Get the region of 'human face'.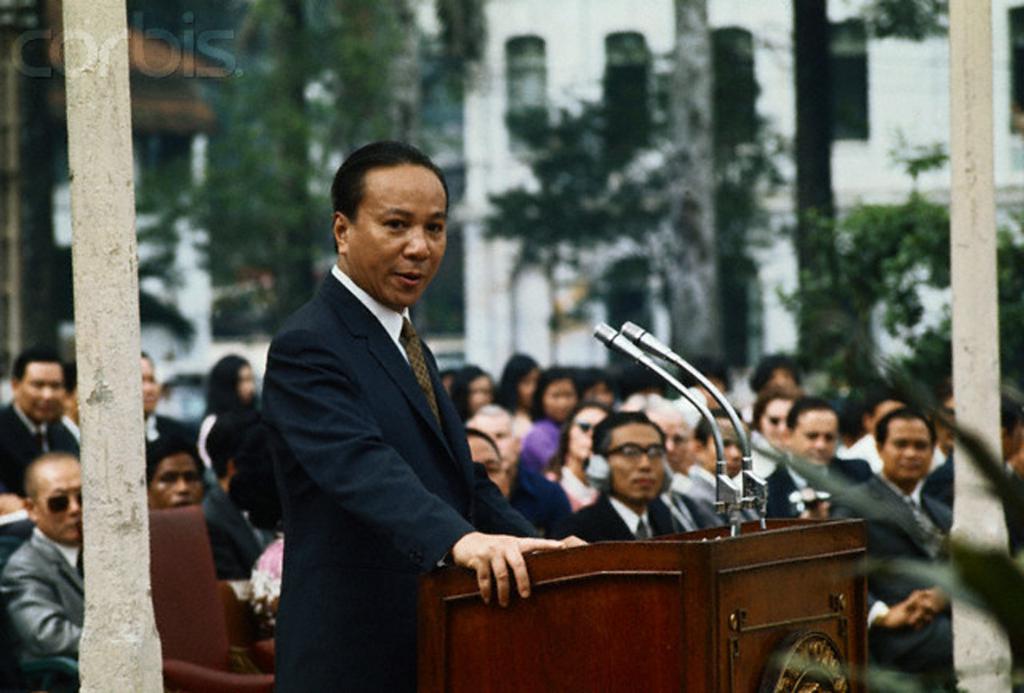
<bbox>237, 362, 256, 402</bbox>.
